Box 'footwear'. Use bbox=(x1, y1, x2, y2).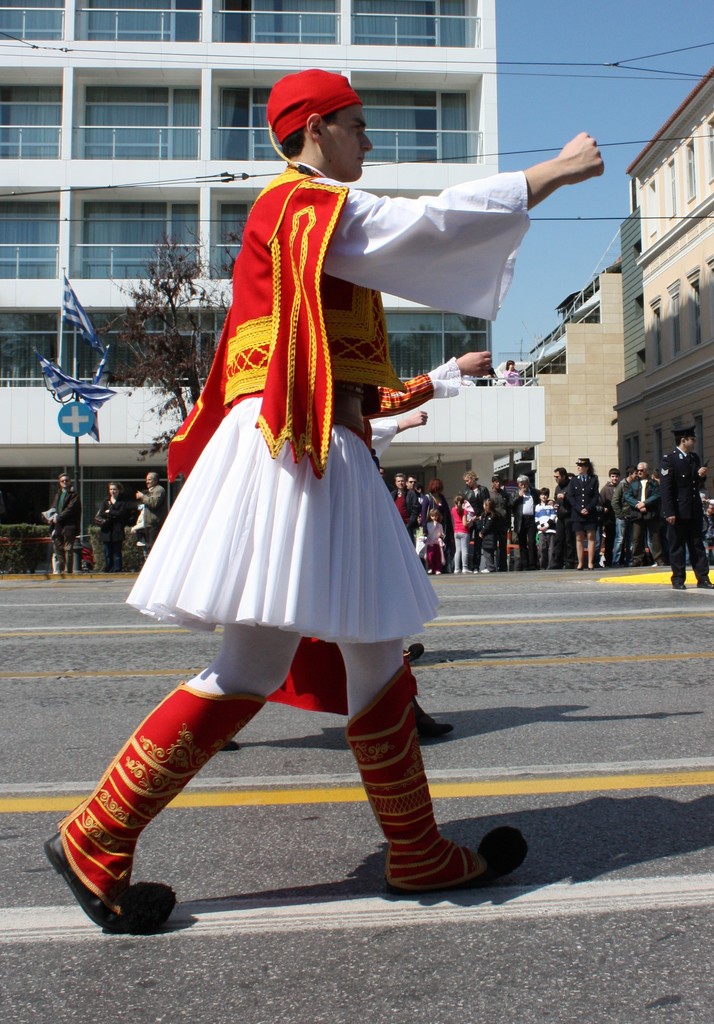
bbox=(453, 571, 462, 574).
